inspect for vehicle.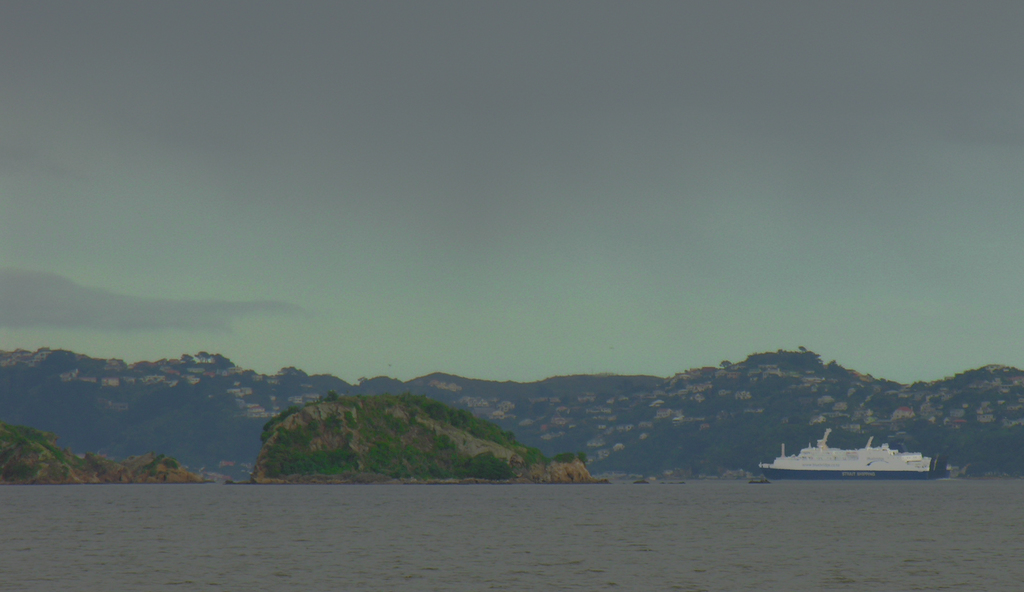
Inspection: [758,438,916,489].
